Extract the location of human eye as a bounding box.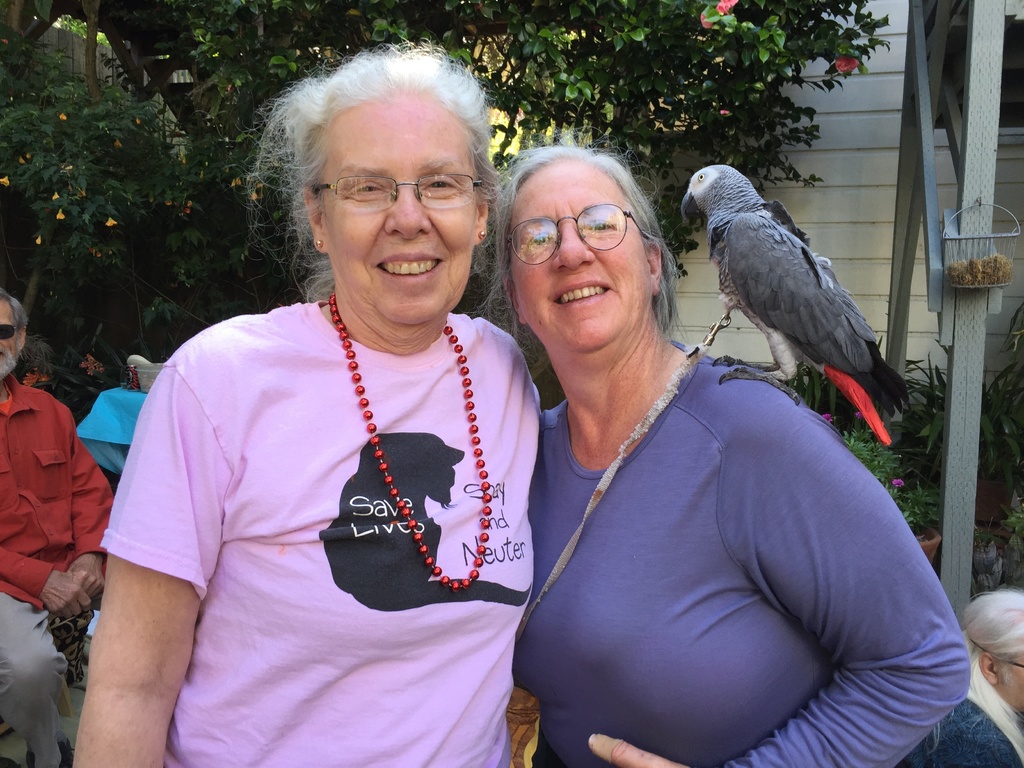
[left=421, top=172, right=458, bottom=193].
